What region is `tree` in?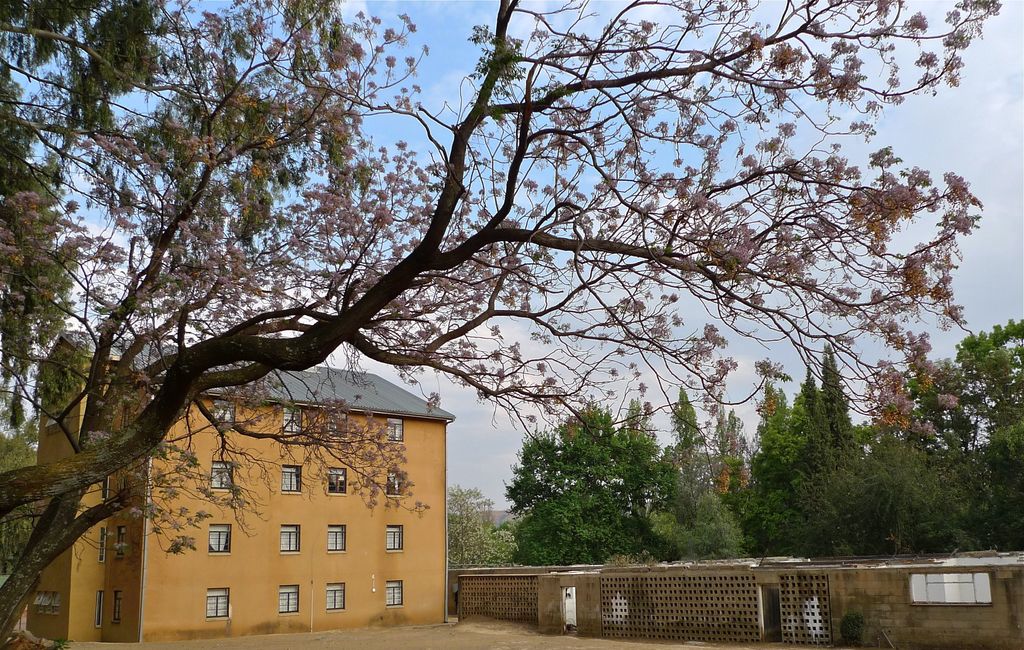
[left=0, top=0, right=360, bottom=438].
